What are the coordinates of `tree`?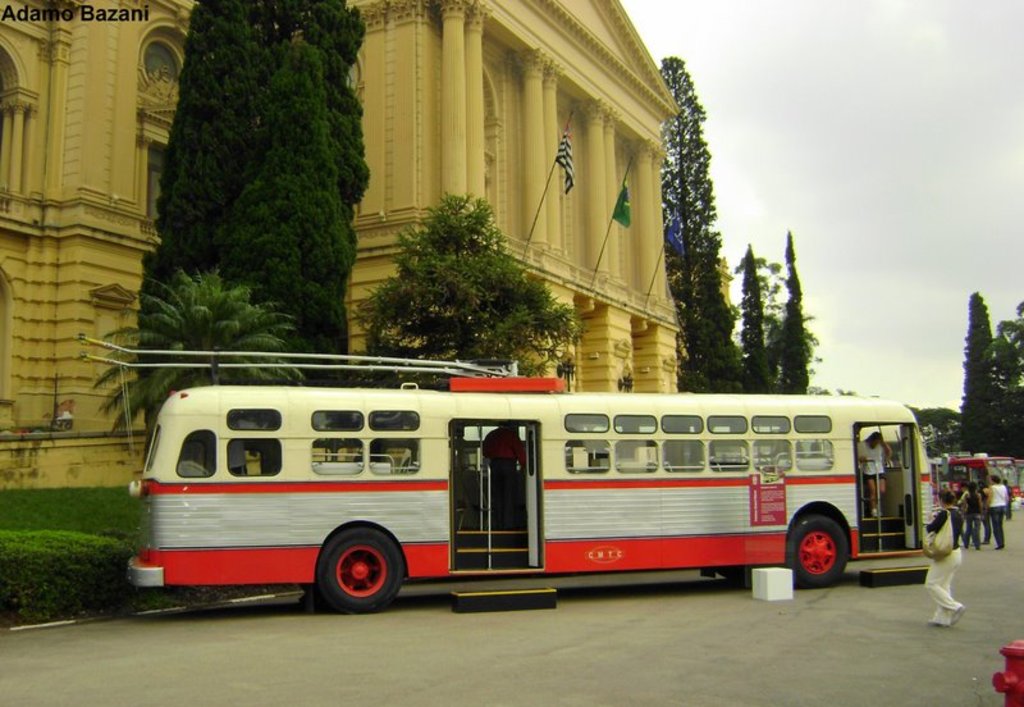
952:291:1010:457.
